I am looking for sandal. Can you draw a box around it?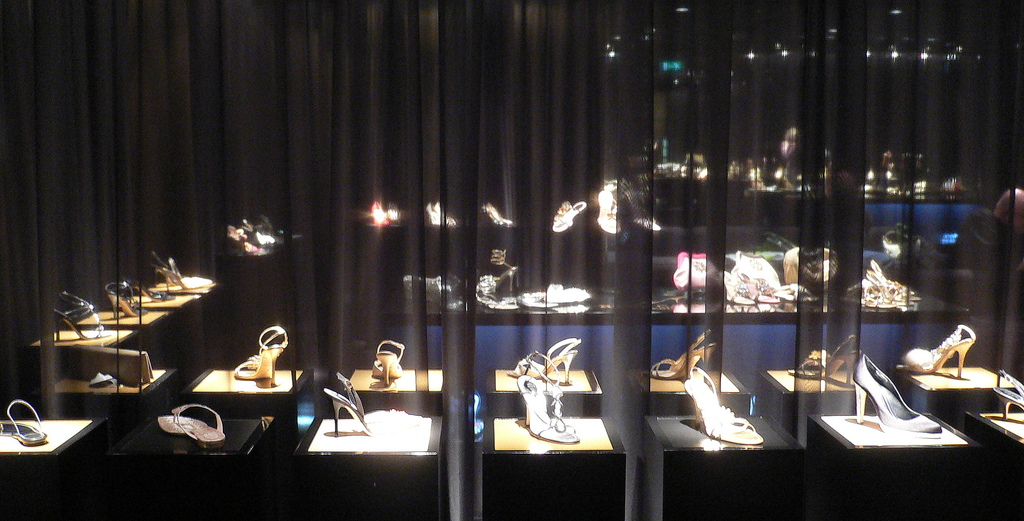
Sure, the bounding box is crop(157, 258, 211, 291).
